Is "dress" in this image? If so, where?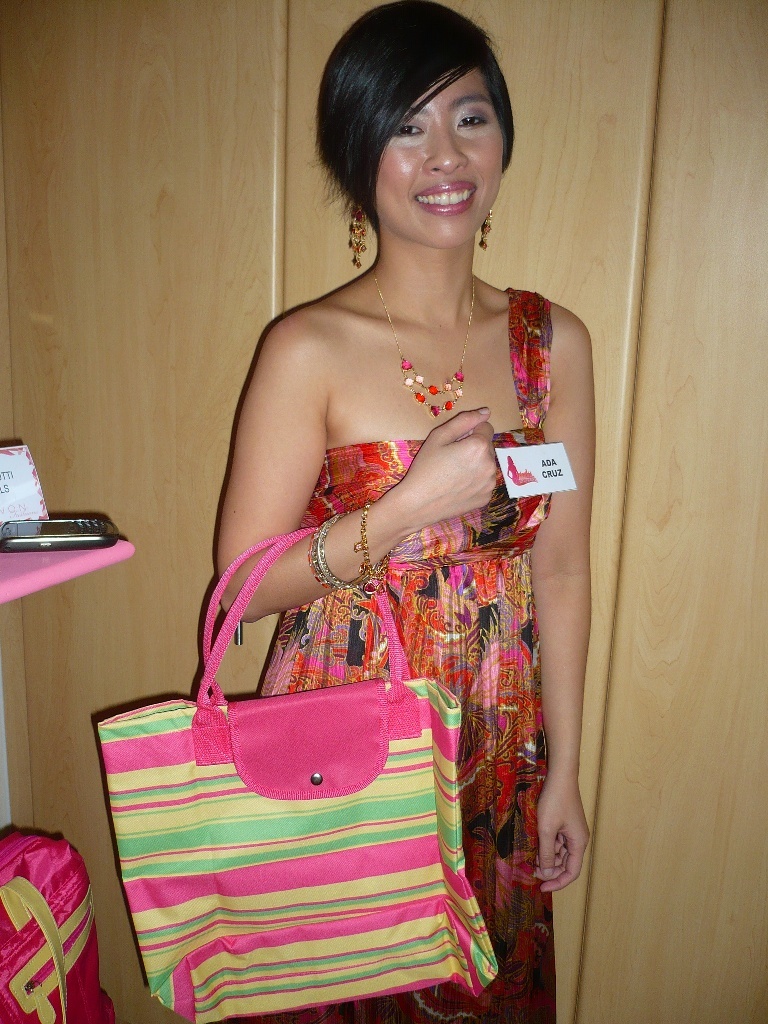
Yes, at <bbox>216, 288, 555, 1023</bbox>.
